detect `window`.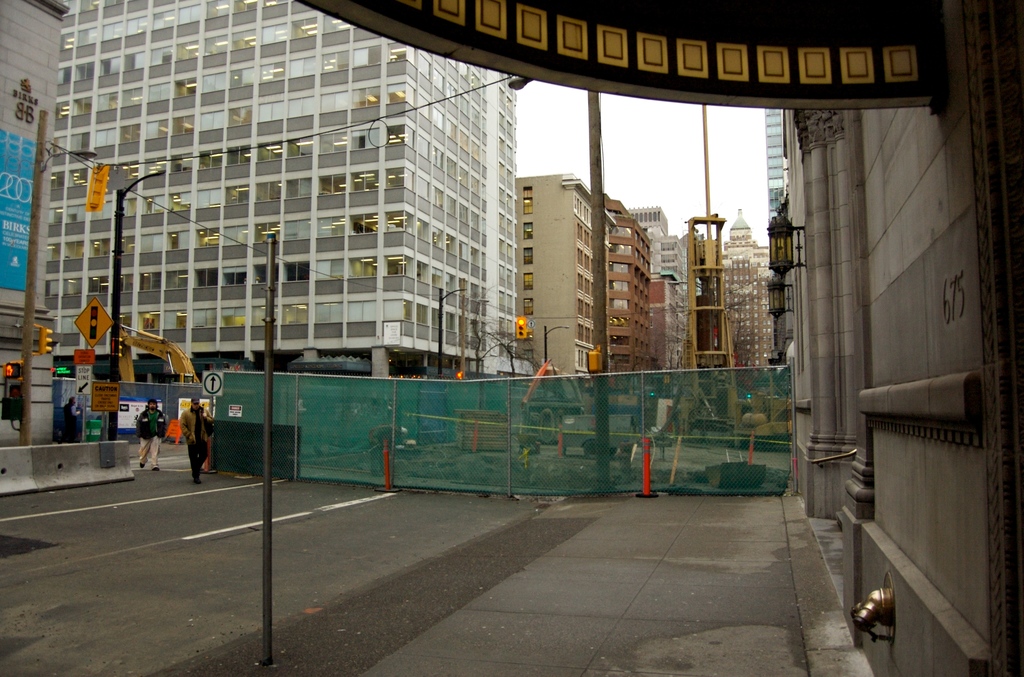
Detected at l=418, t=88, r=430, b=121.
